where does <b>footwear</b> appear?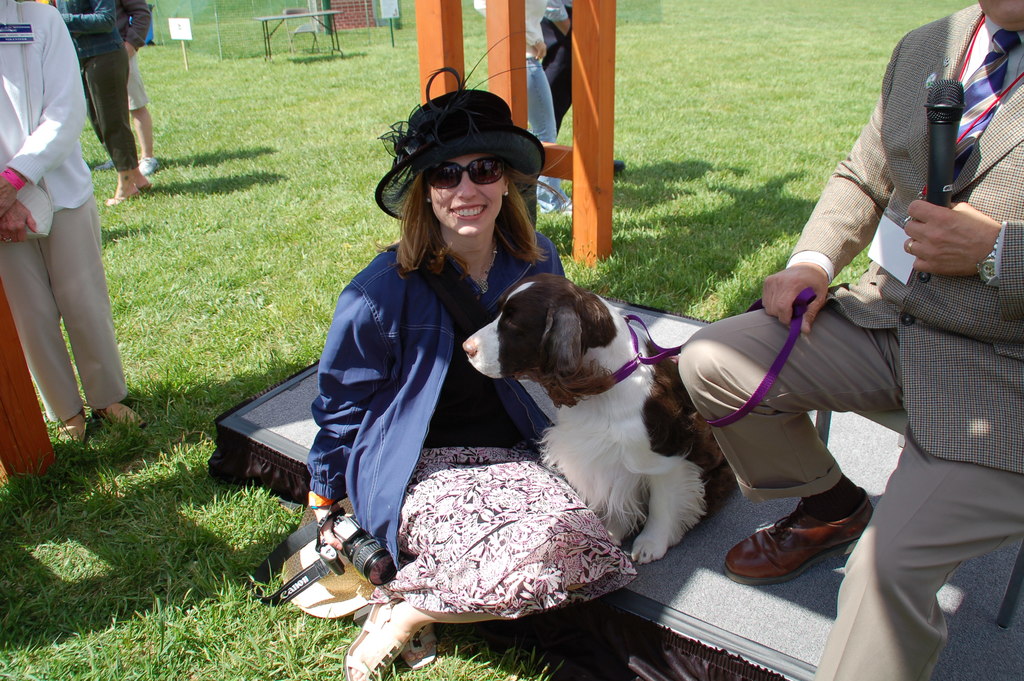
Appears at x1=140 y1=155 x2=159 y2=174.
